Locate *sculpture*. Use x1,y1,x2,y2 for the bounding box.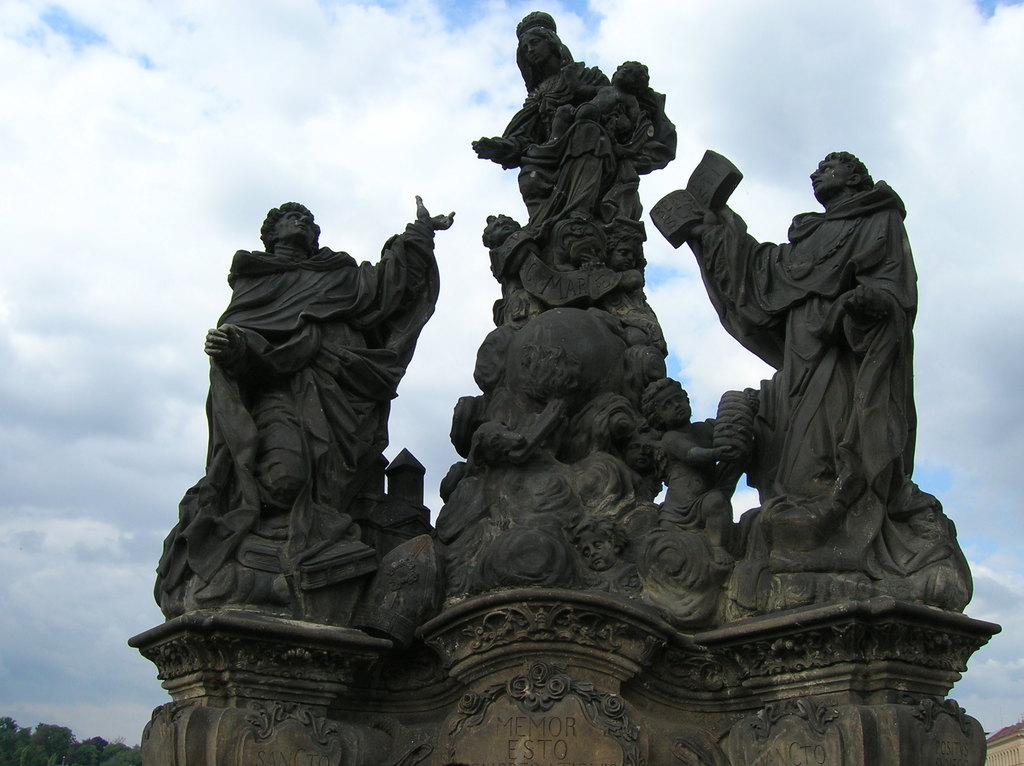
651,140,931,563.
